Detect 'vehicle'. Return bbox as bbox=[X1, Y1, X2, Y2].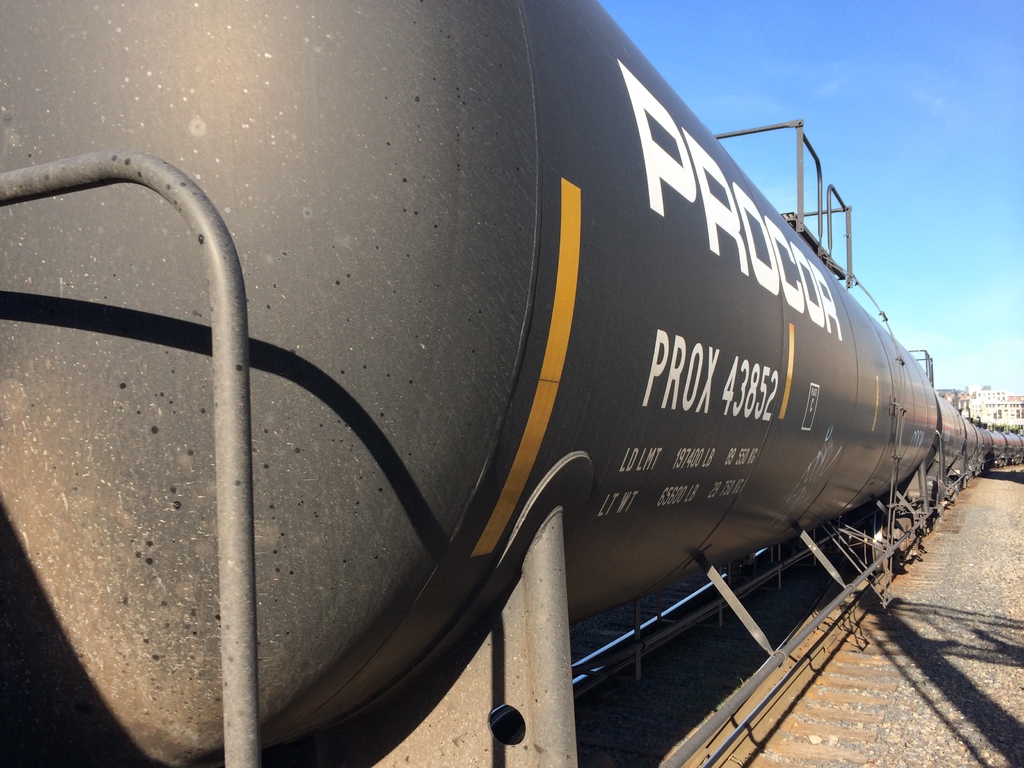
bbox=[68, 35, 1012, 723].
